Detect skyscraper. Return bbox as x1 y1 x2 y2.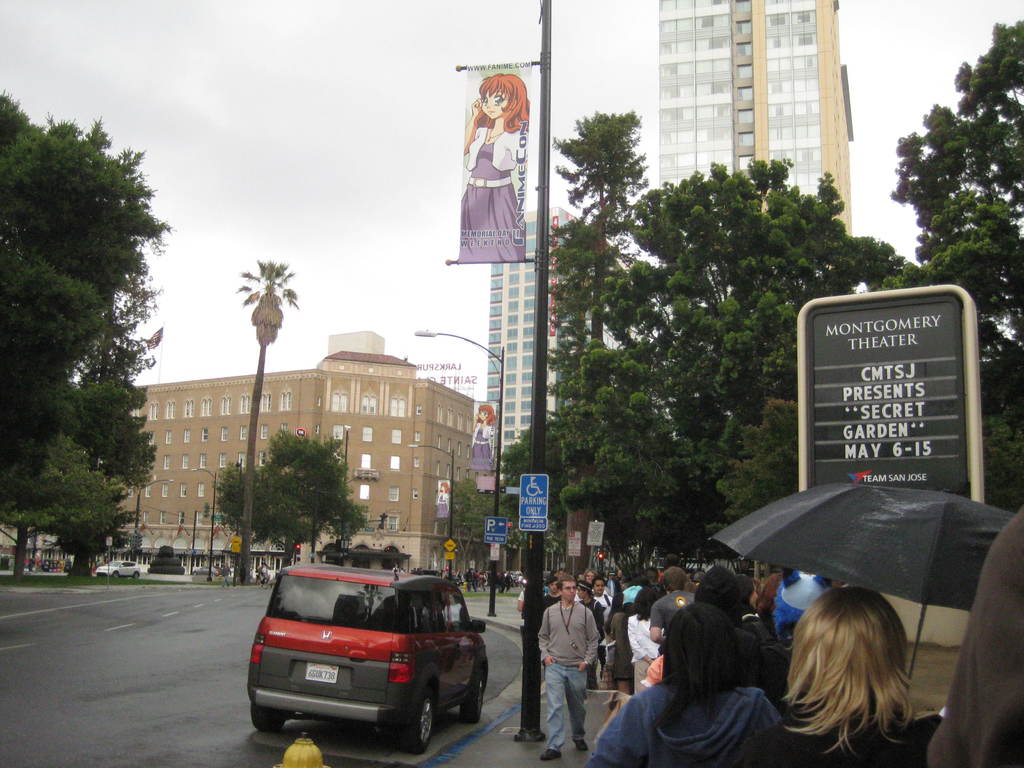
655 0 853 444.
